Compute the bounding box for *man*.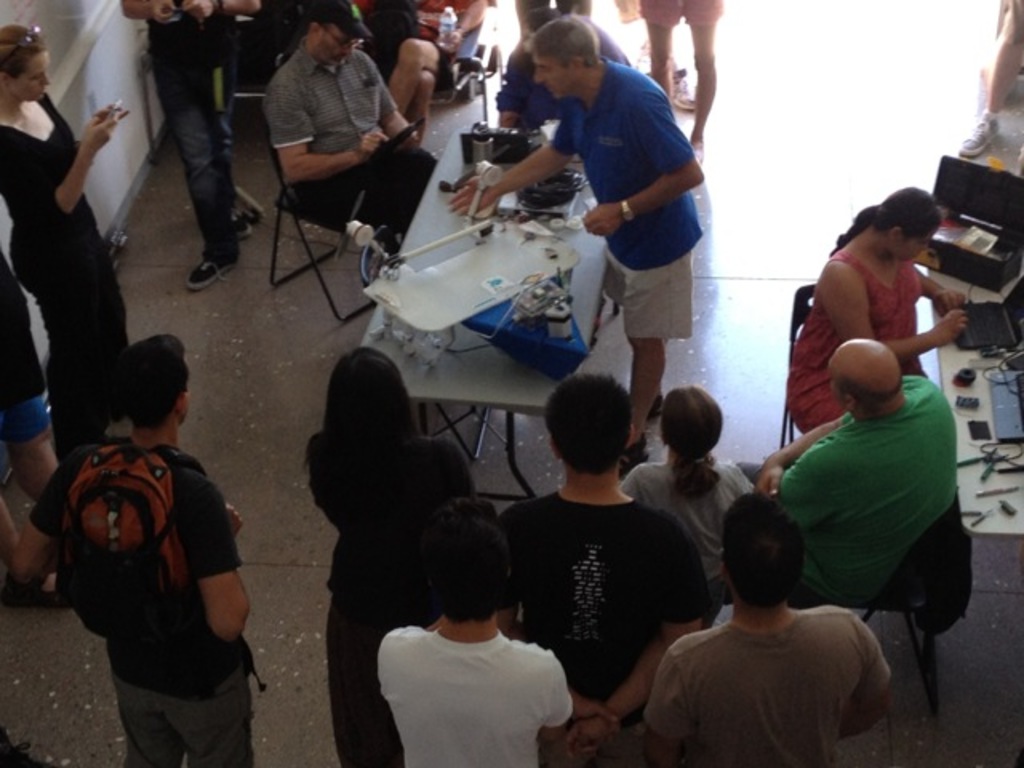
BBox(19, 355, 253, 766).
